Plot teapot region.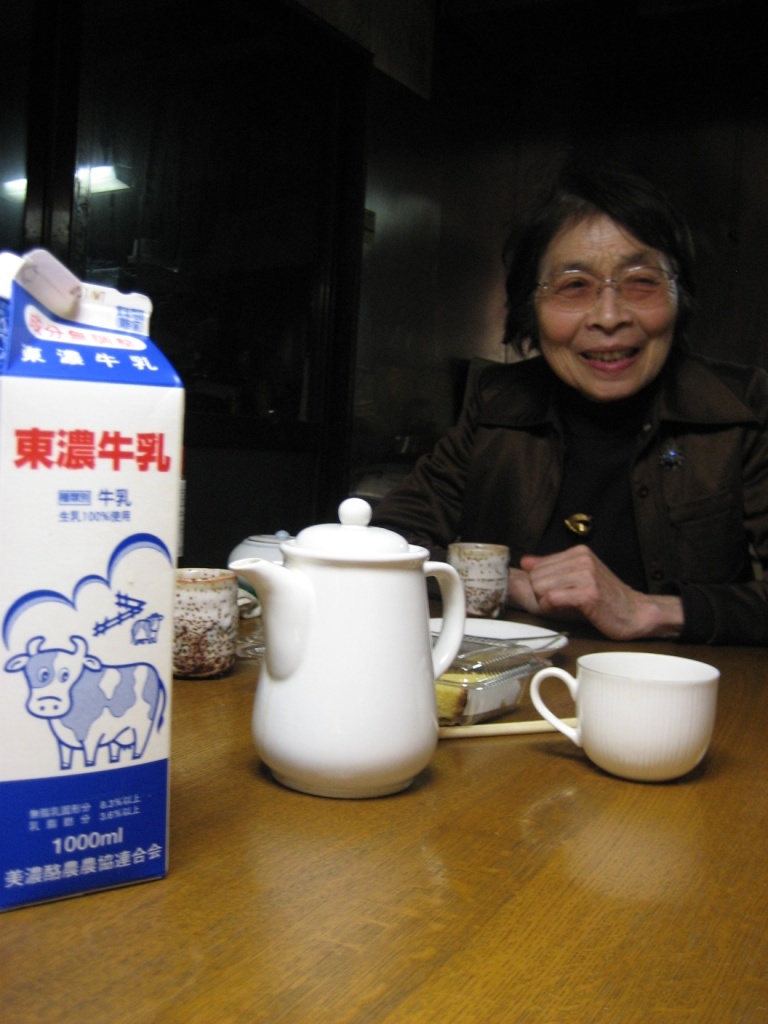
Plotted at 226:501:471:799.
